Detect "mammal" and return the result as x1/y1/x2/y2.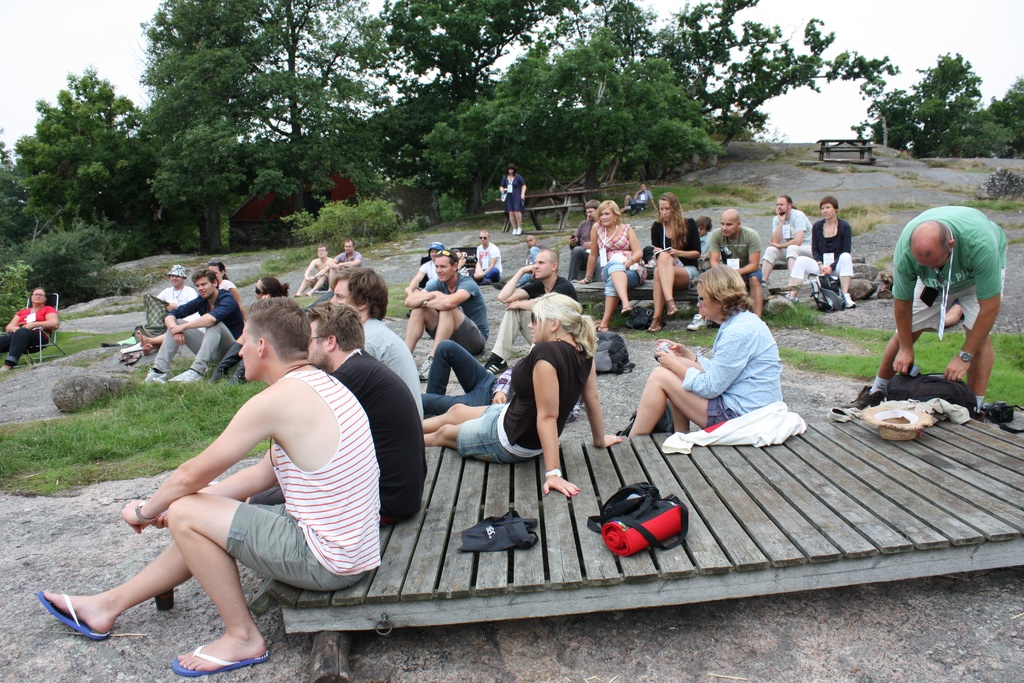
251/296/428/526.
